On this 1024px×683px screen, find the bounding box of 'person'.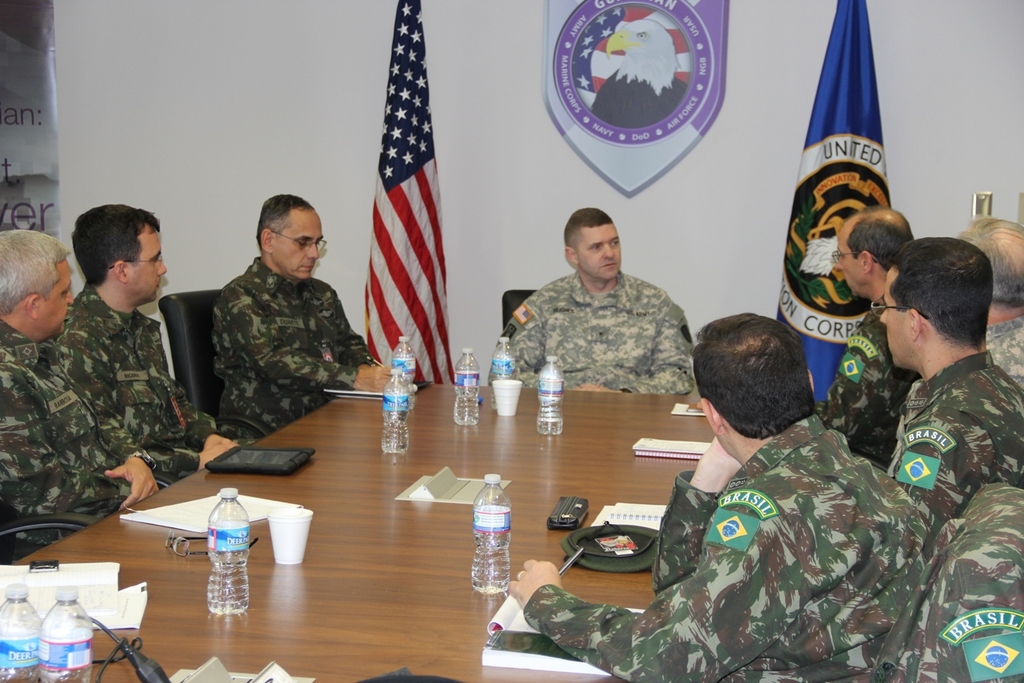
Bounding box: [826,199,917,436].
